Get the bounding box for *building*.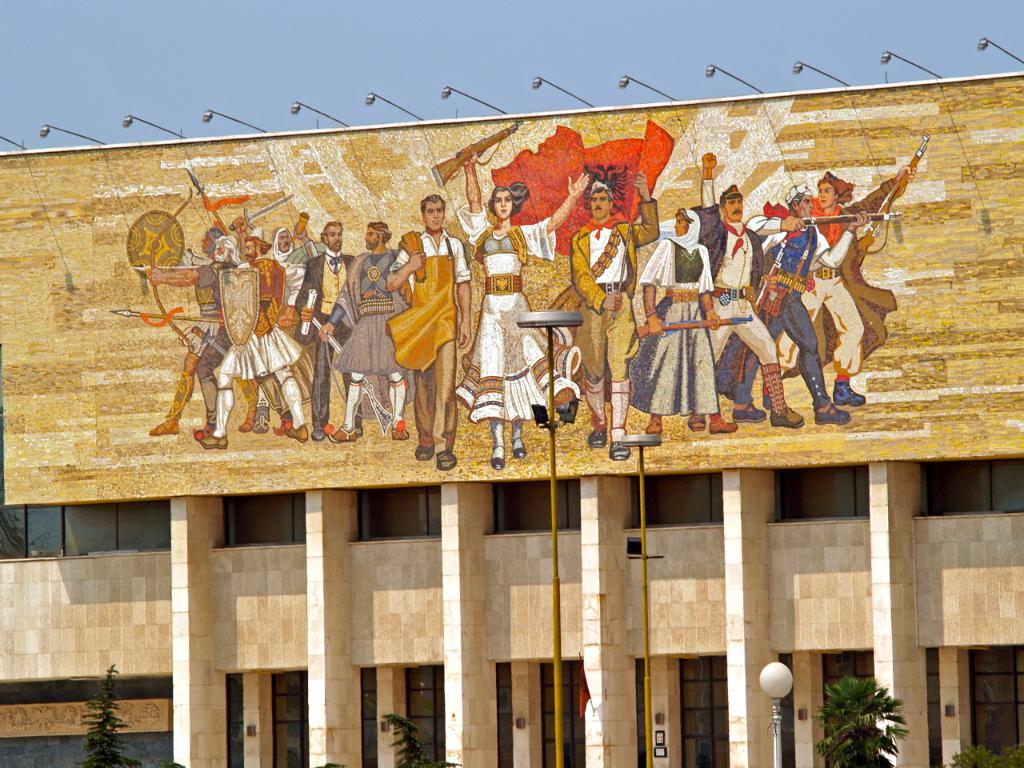
(left=0, top=74, right=1023, bottom=767).
